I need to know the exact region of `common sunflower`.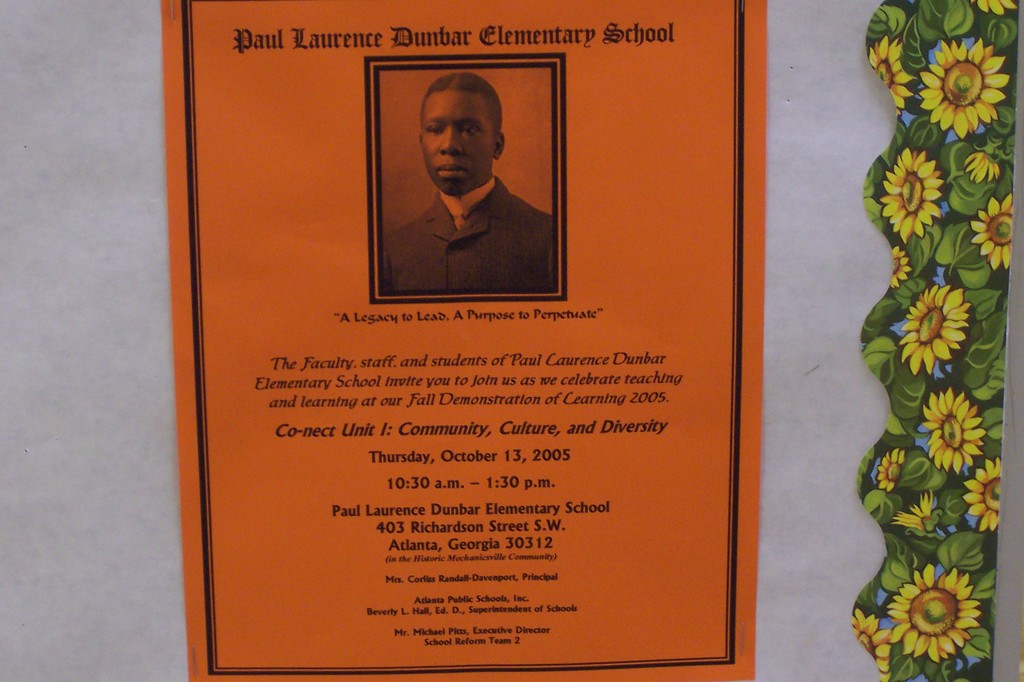
Region: BBox(845, 608, 894, 681).
